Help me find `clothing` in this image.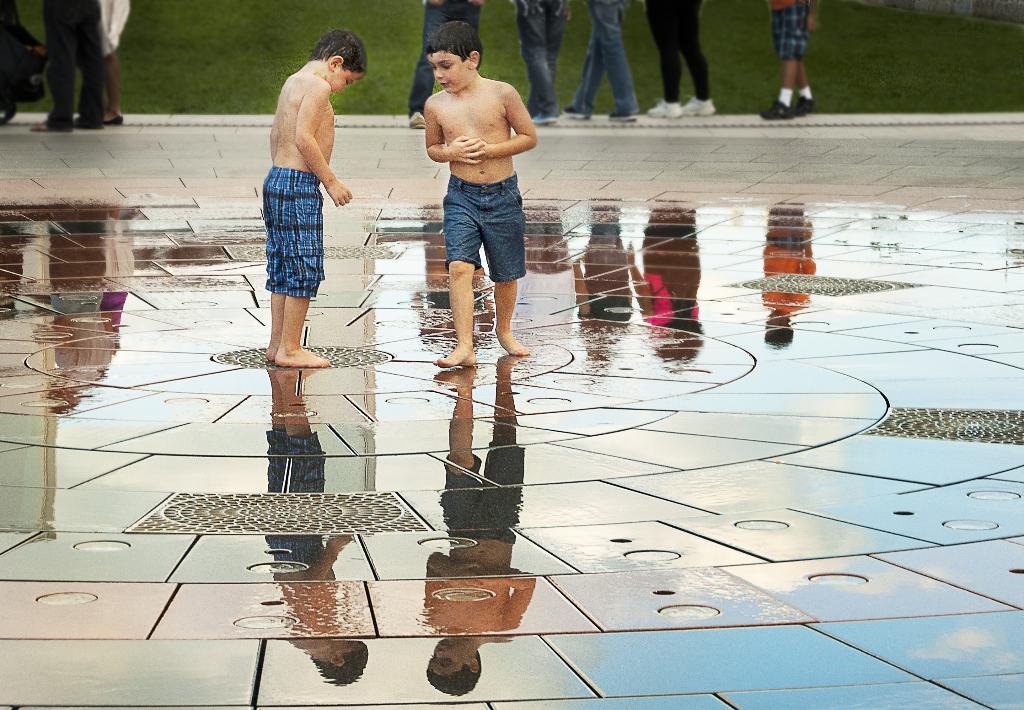
Found it: (442, 172, 525, 286).
